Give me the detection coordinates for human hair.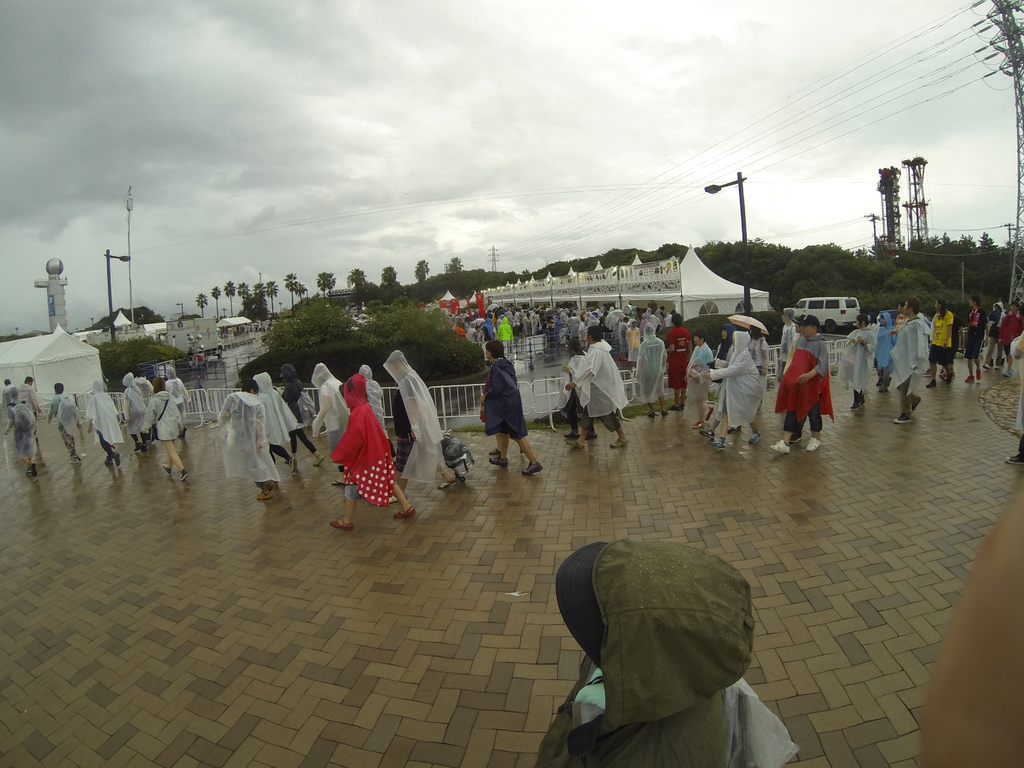
l=25, t=375, r=35, b=382.
